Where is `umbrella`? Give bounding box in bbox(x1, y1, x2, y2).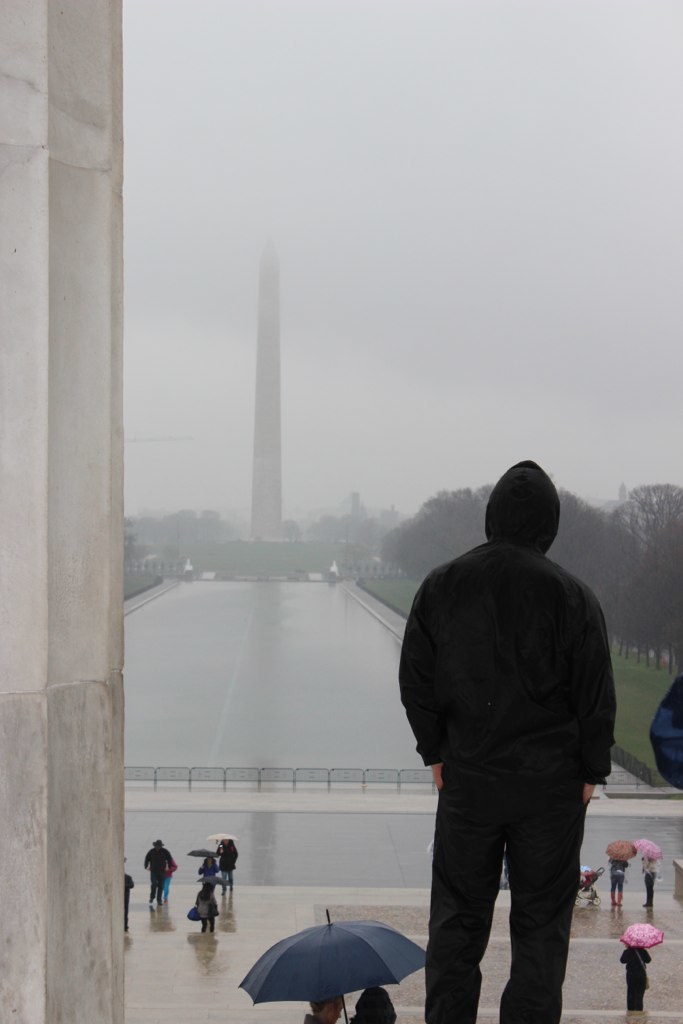
bbox(630, 836, 660, 864).
